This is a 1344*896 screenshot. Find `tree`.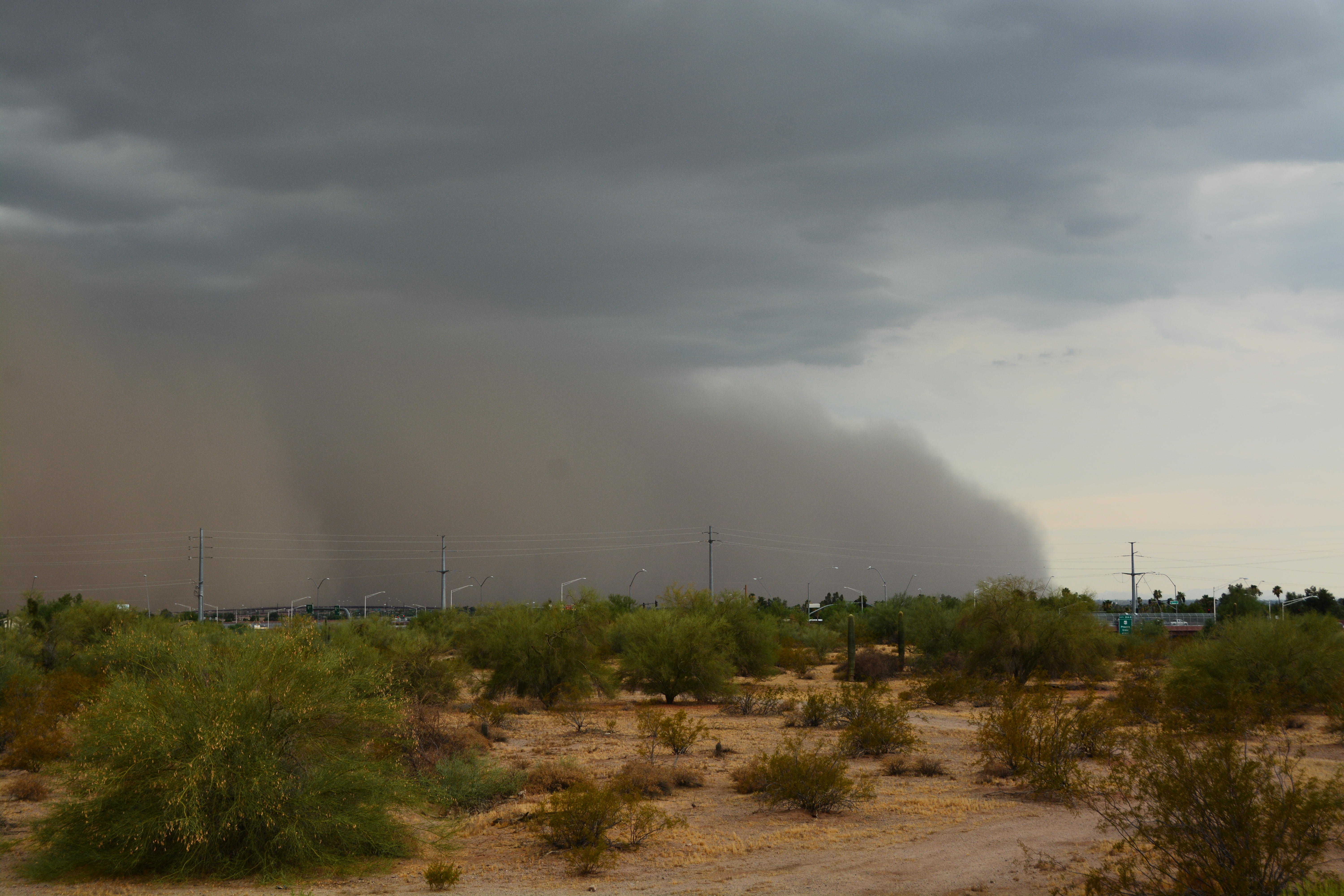
Bounding box: <bbox>11, 136, 96, 196</bbox>.
